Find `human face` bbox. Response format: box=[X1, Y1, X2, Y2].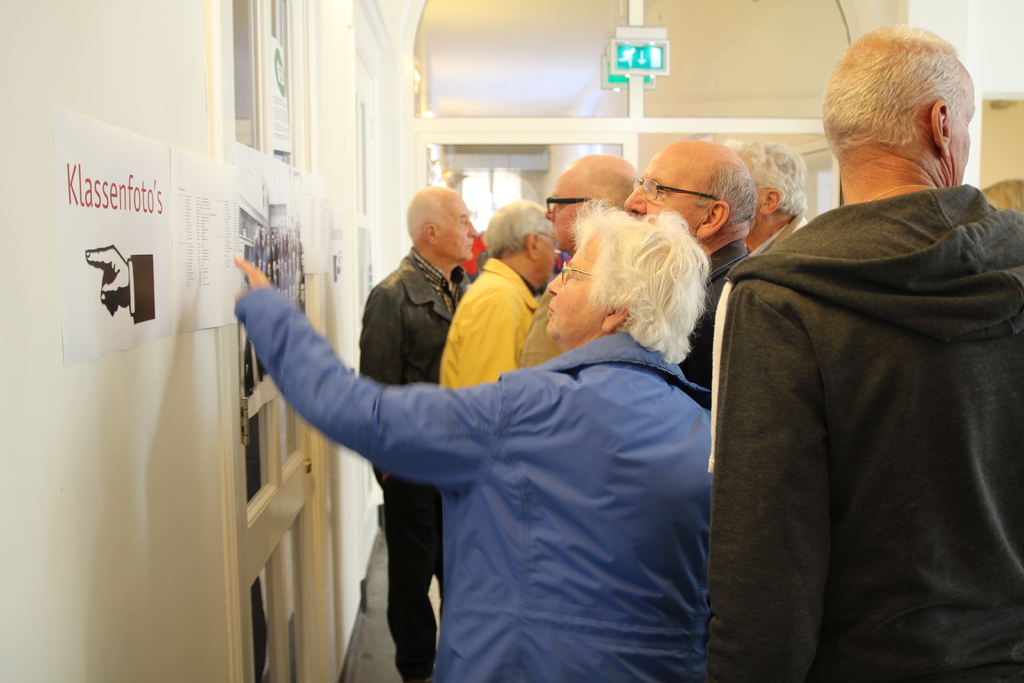
box=[545, 171, 592, 250].
